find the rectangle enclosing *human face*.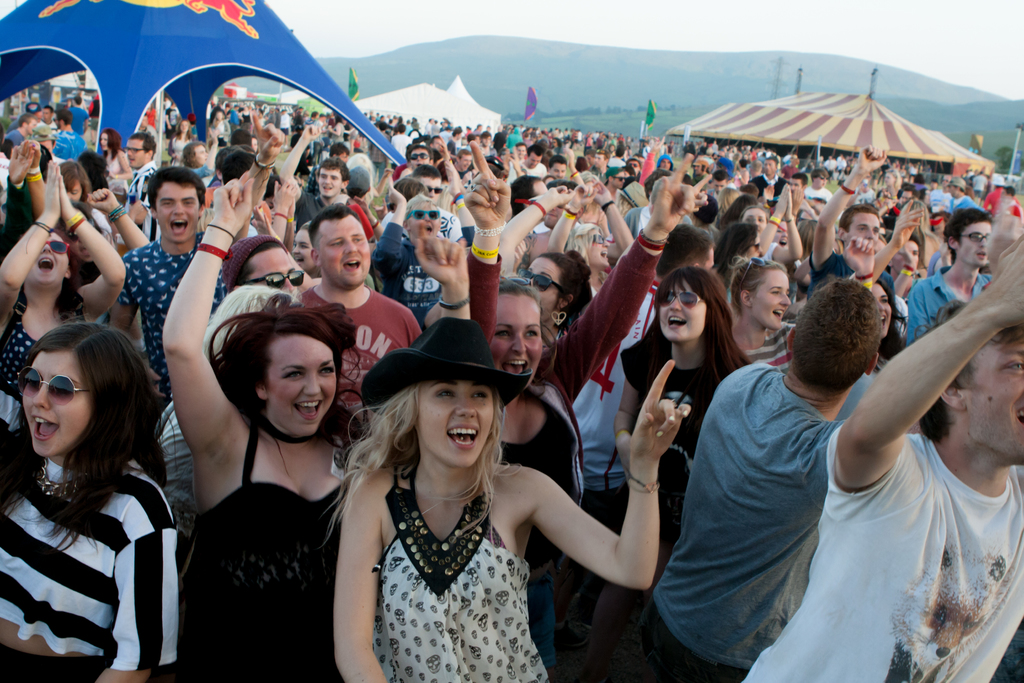
{"left": 29, "top": 232, "right": 67, "bottom": 288}.
